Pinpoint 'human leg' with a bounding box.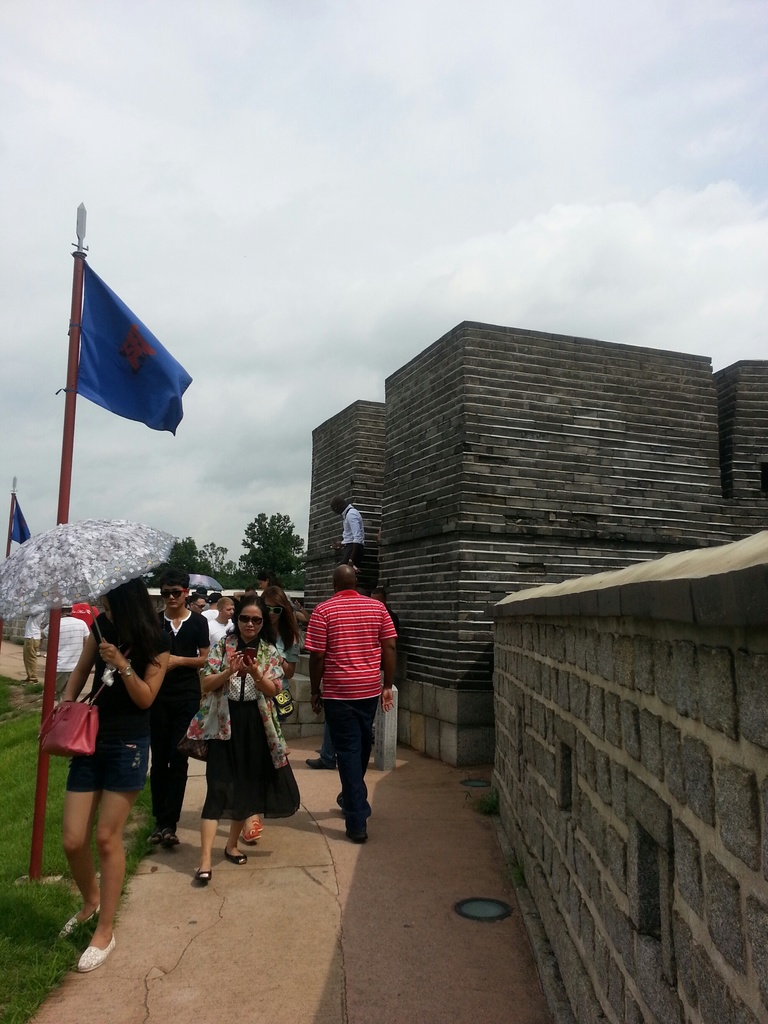
{"left": 225, "top": 816, "right": 244, "bottom": 868}.
